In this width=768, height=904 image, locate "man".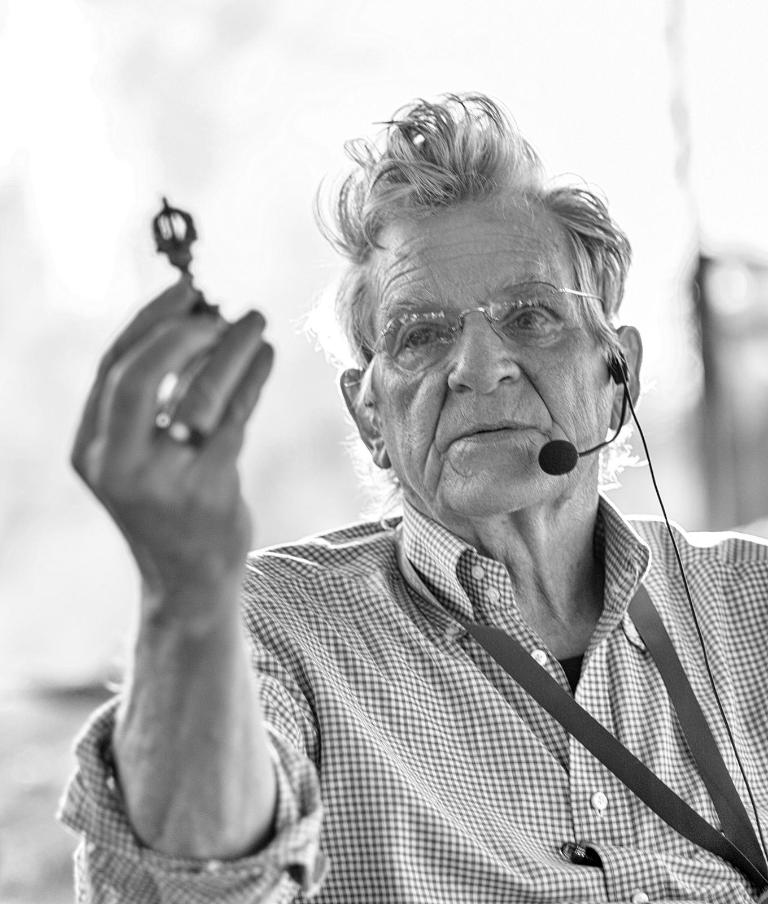
Bounding box: l=39, t=65, r=767, b=903.
